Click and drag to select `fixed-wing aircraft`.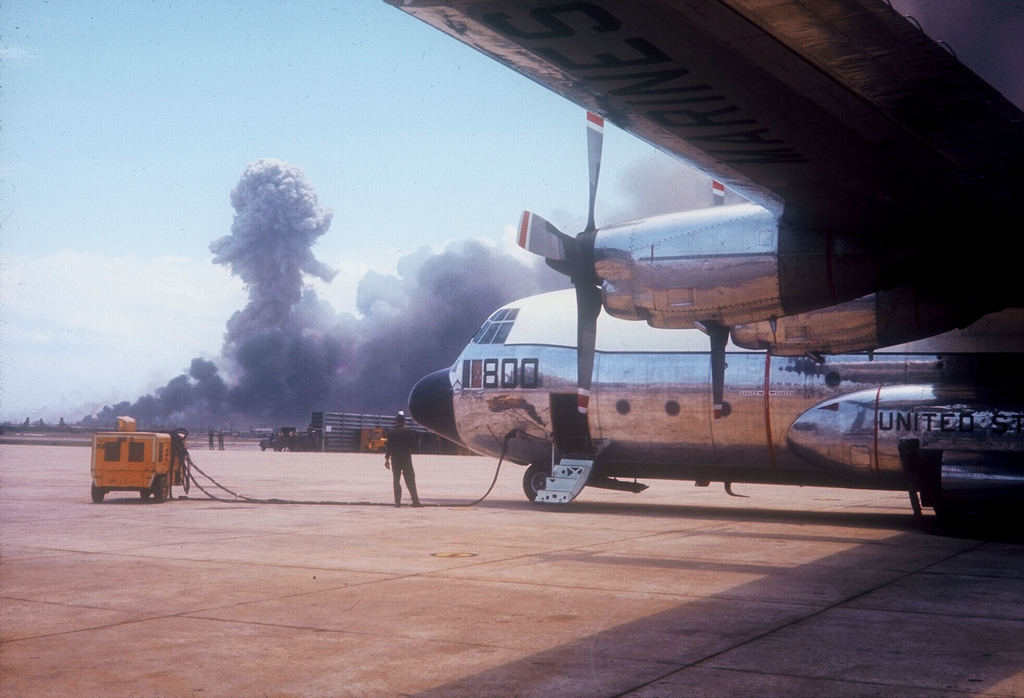
Selection: pyautogui.locateOnScreen(538, 261, 888, 332).
